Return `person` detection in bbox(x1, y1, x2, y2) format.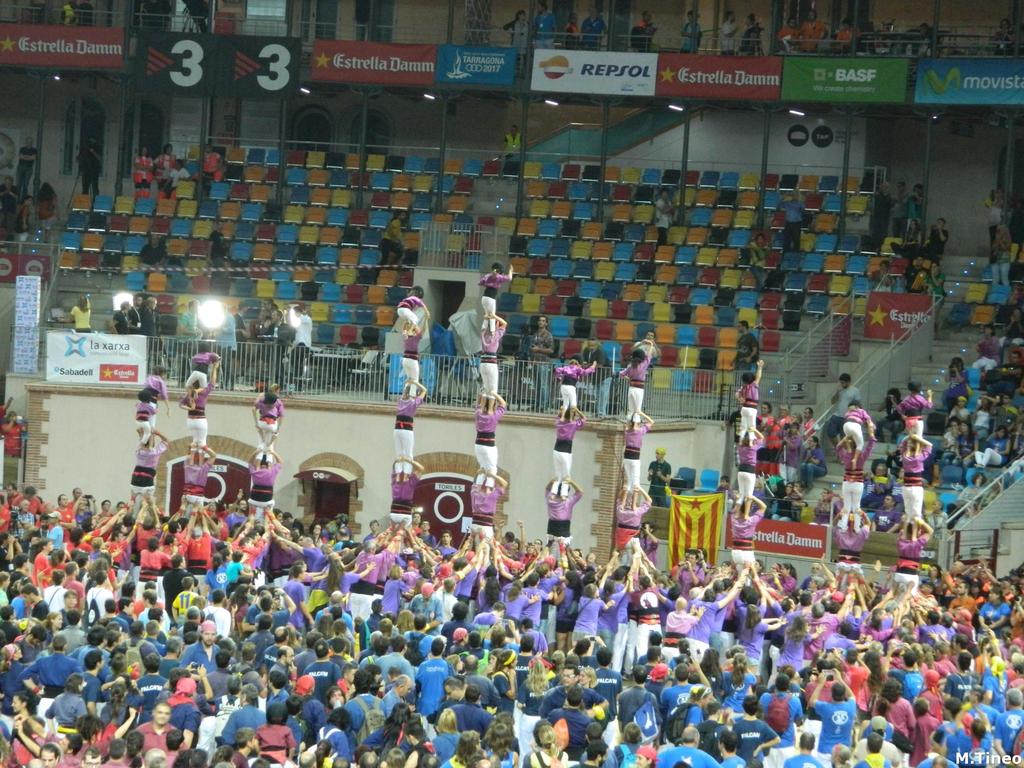
bbox(628, 8, 659, 53).
